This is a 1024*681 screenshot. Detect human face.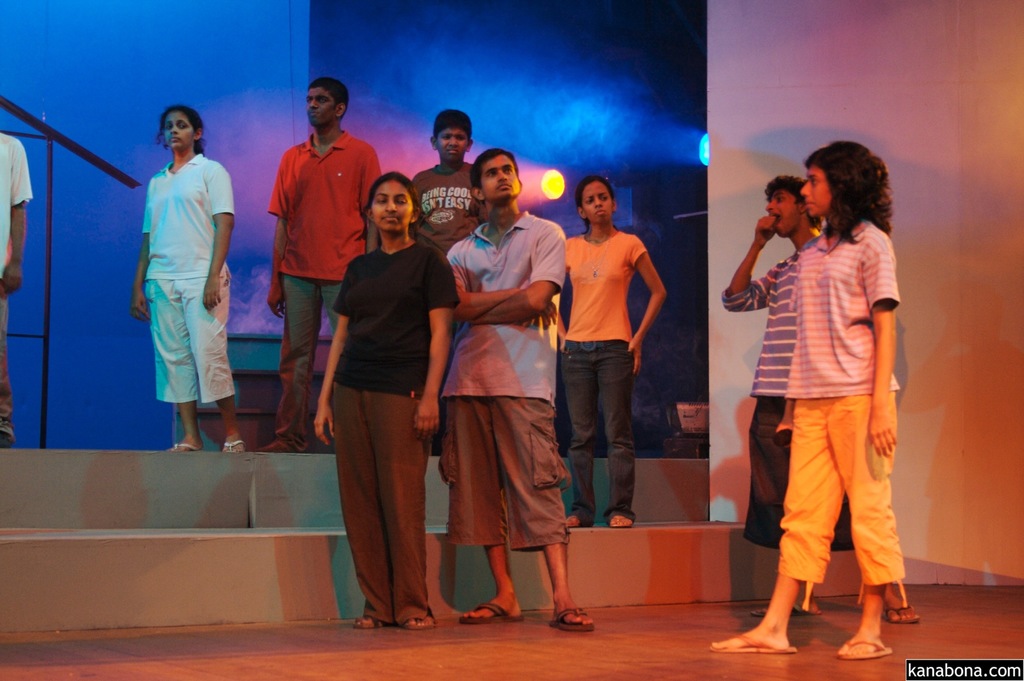
(x1=803, y1=165, x2=830, y2=219).
